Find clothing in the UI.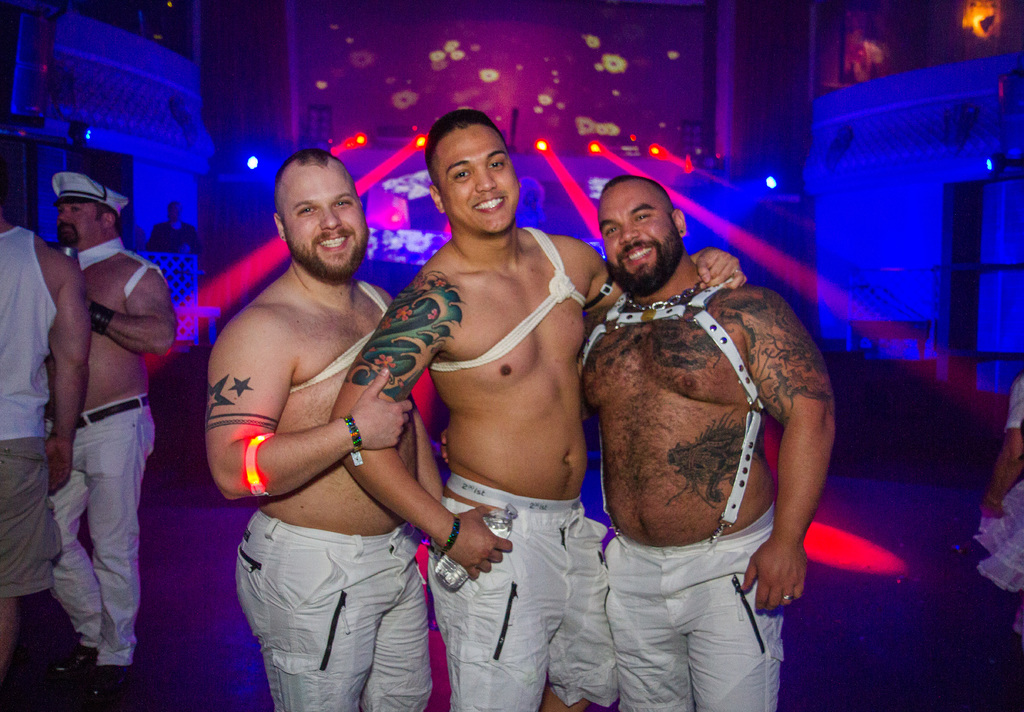
UI element at 45, 397, 154, 668.
